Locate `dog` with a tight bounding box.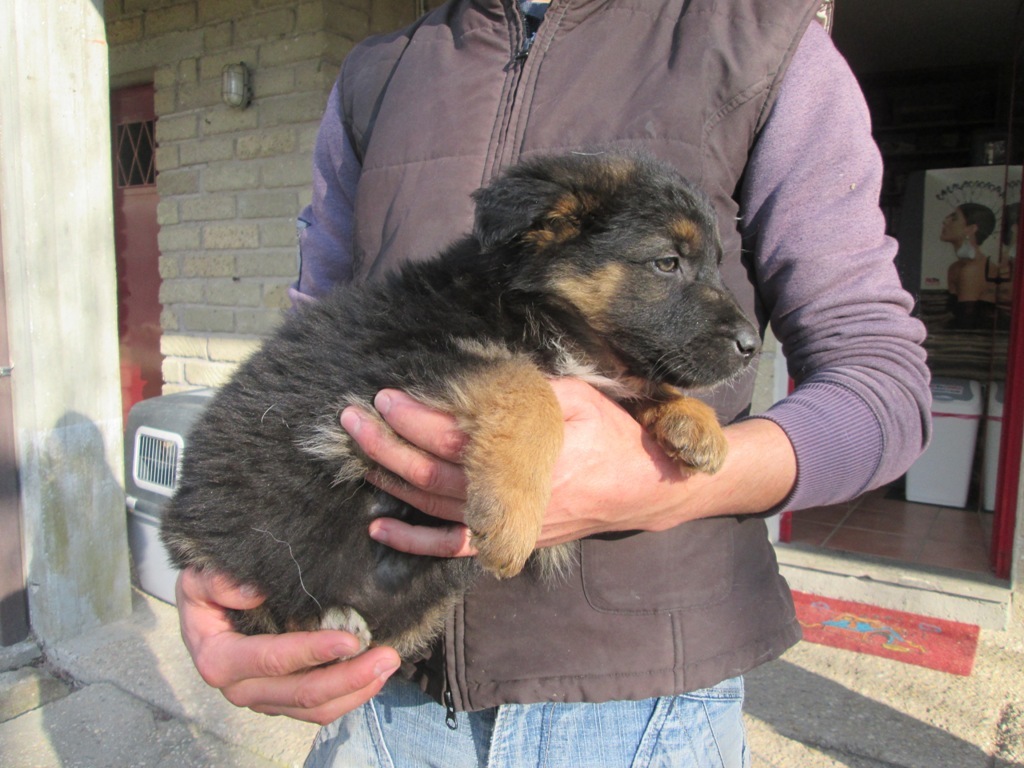
144 146 761 662.
